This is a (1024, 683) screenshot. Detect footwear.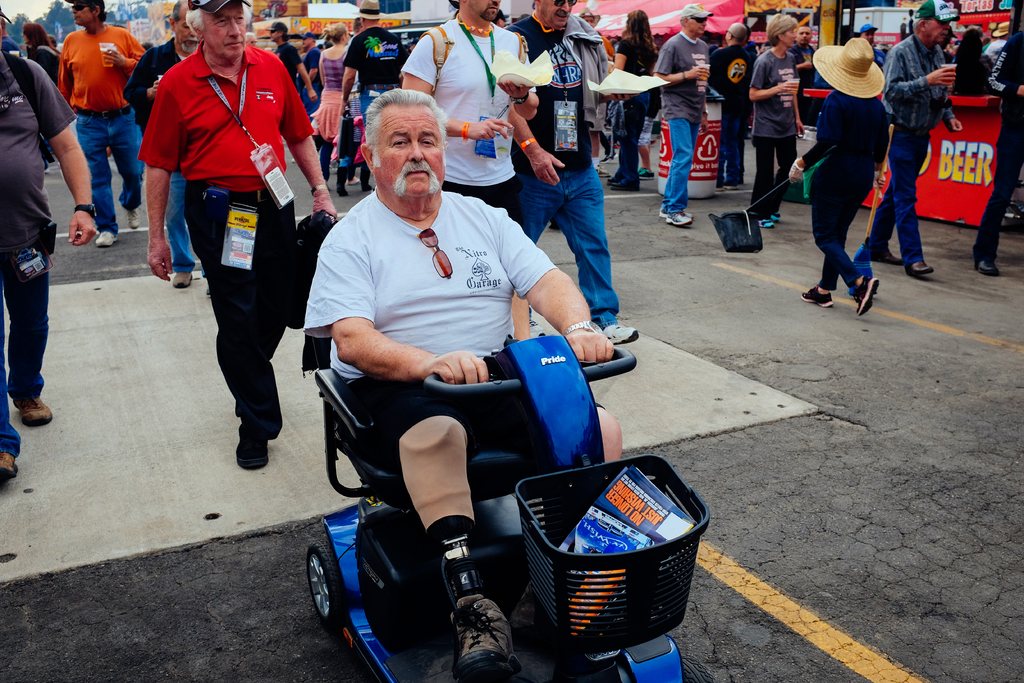
868/244/900/265.
